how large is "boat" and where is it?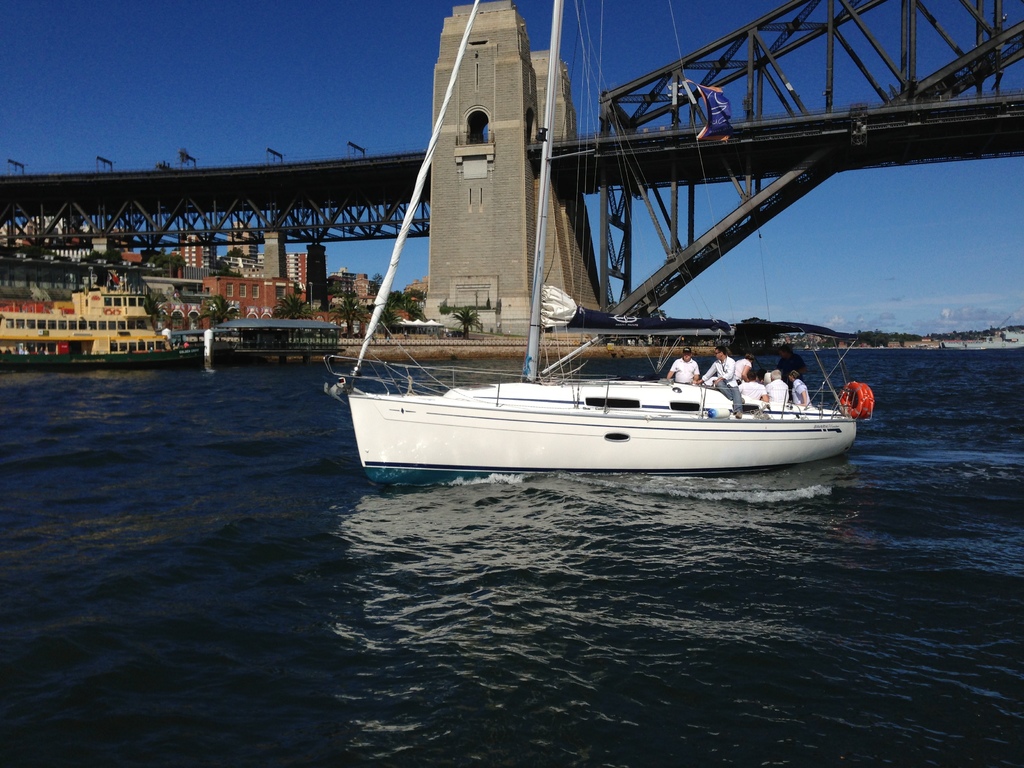
Bounding box: x1=334, y1=0, x2=868, y2=481.
